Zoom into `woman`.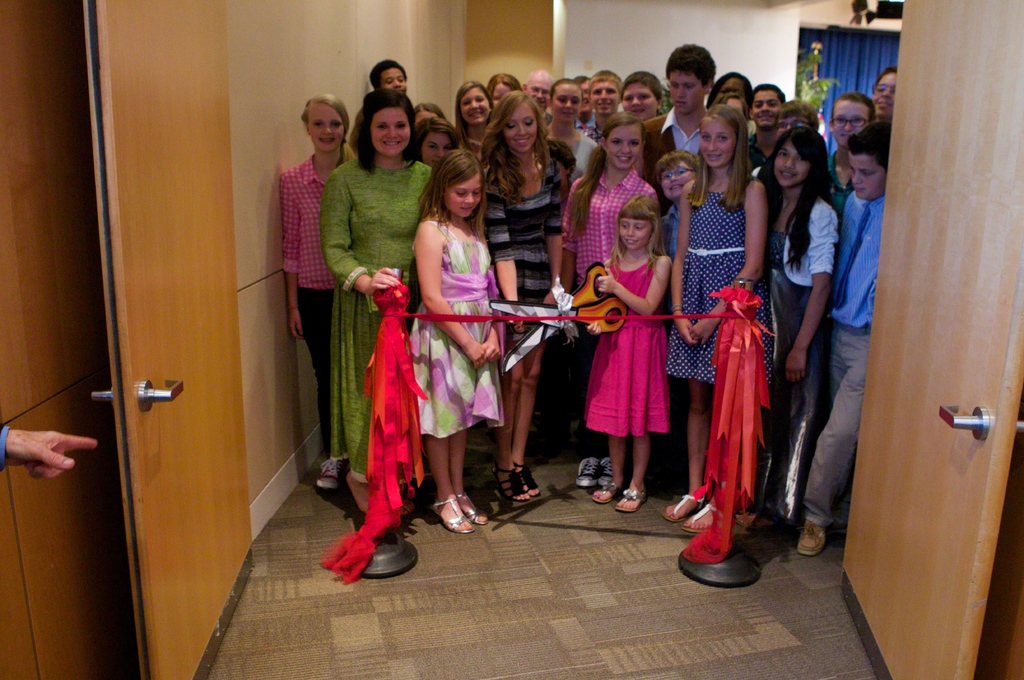
Zoom target: box=[450, 79, 499, 165].
